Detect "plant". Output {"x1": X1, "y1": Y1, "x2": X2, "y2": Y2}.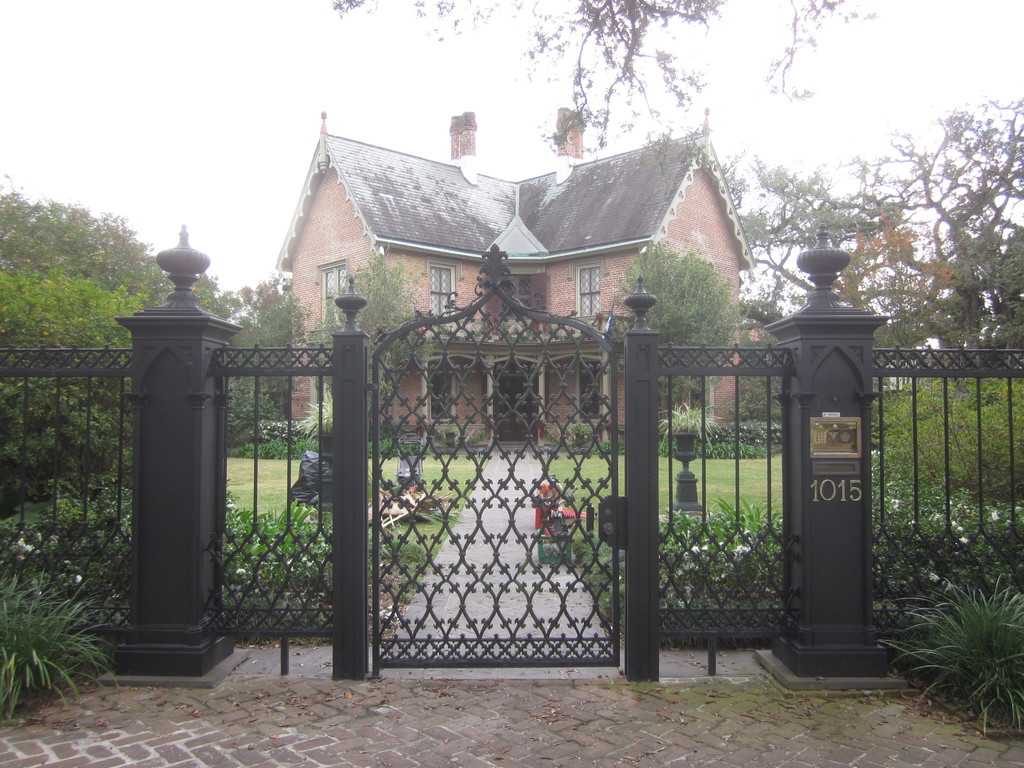
{"x1": 537, "y1": 426, "x2": 564, "y2": 454}.
